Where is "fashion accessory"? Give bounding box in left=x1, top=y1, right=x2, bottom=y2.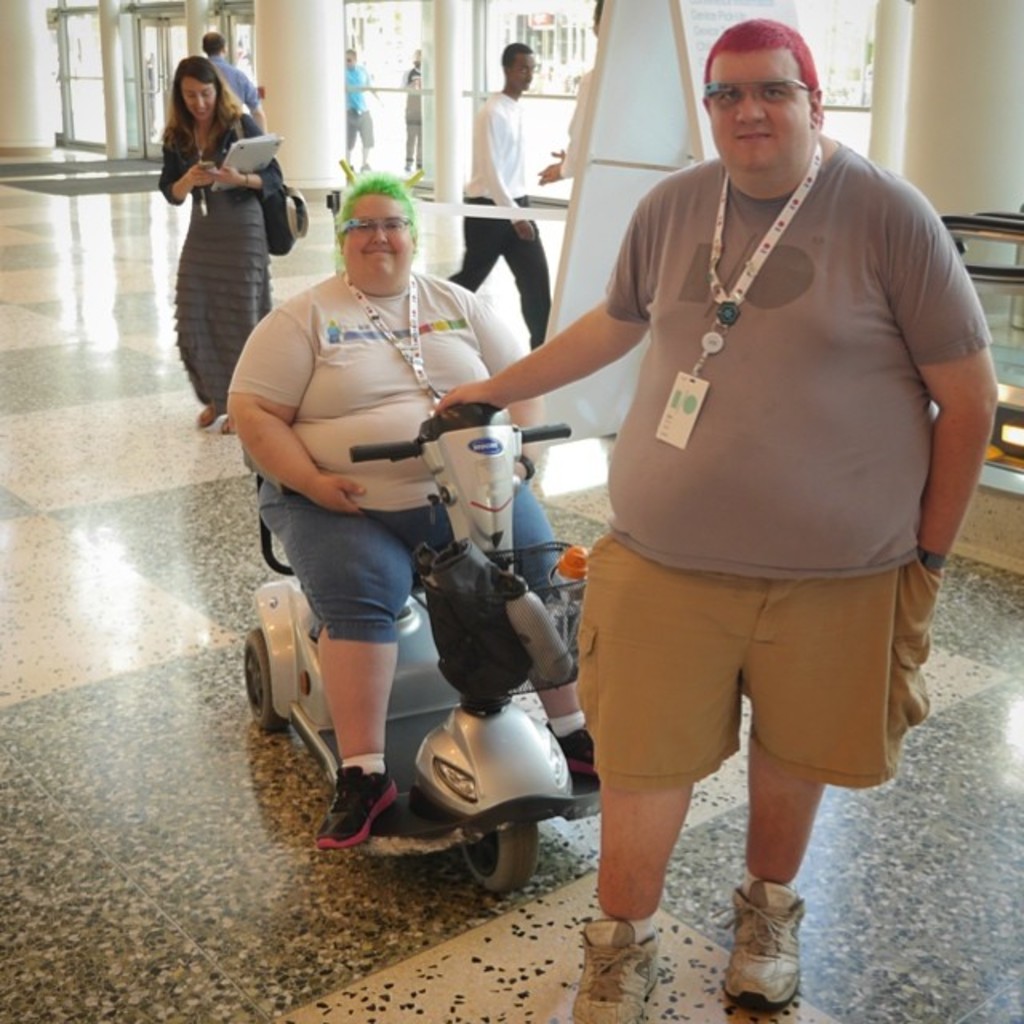
left=702, top=77, right=811, bottom=102.
